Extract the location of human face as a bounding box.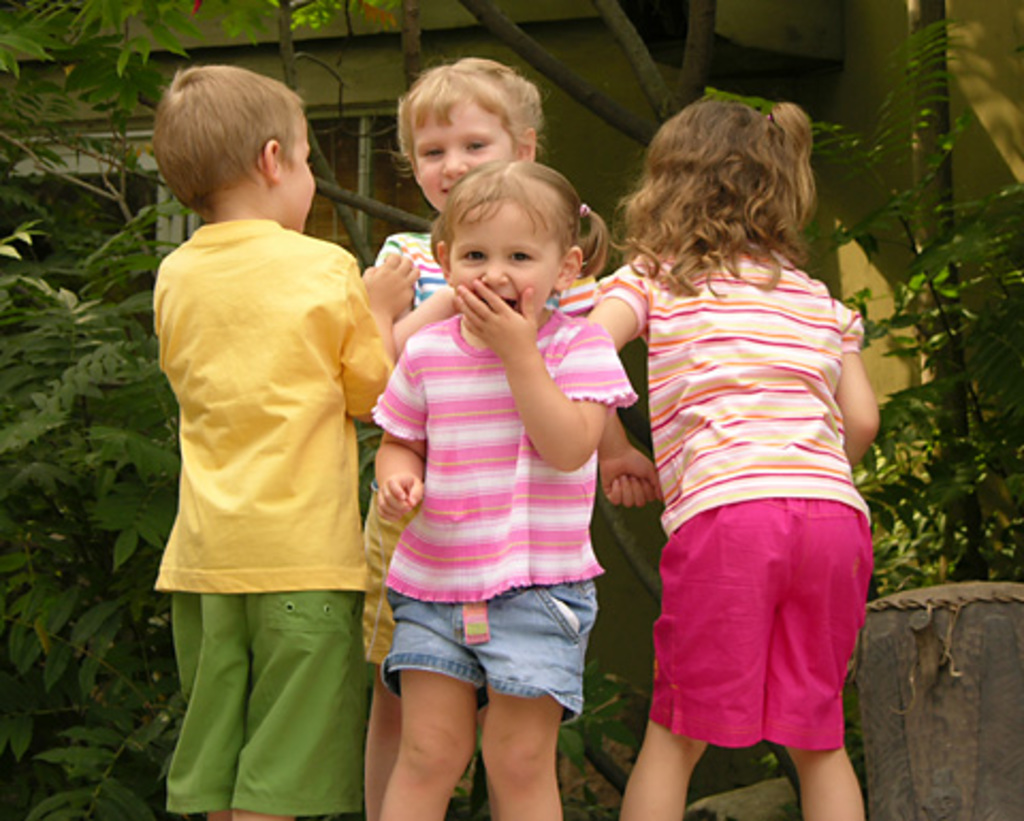
414:98:512:211.
